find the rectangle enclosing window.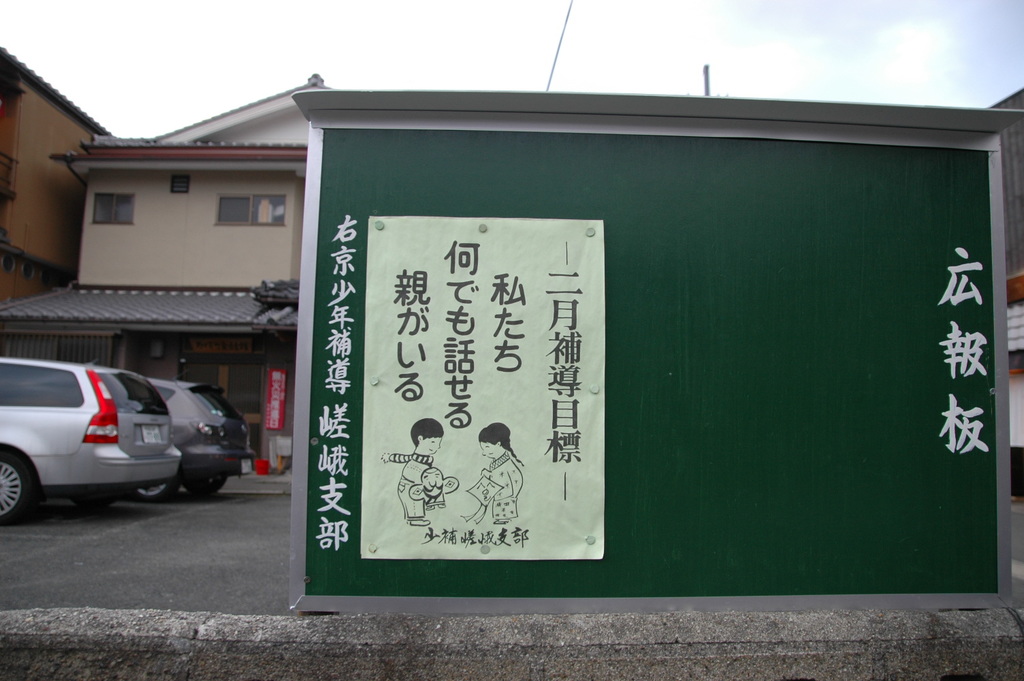
91, 195, 129, 225.
